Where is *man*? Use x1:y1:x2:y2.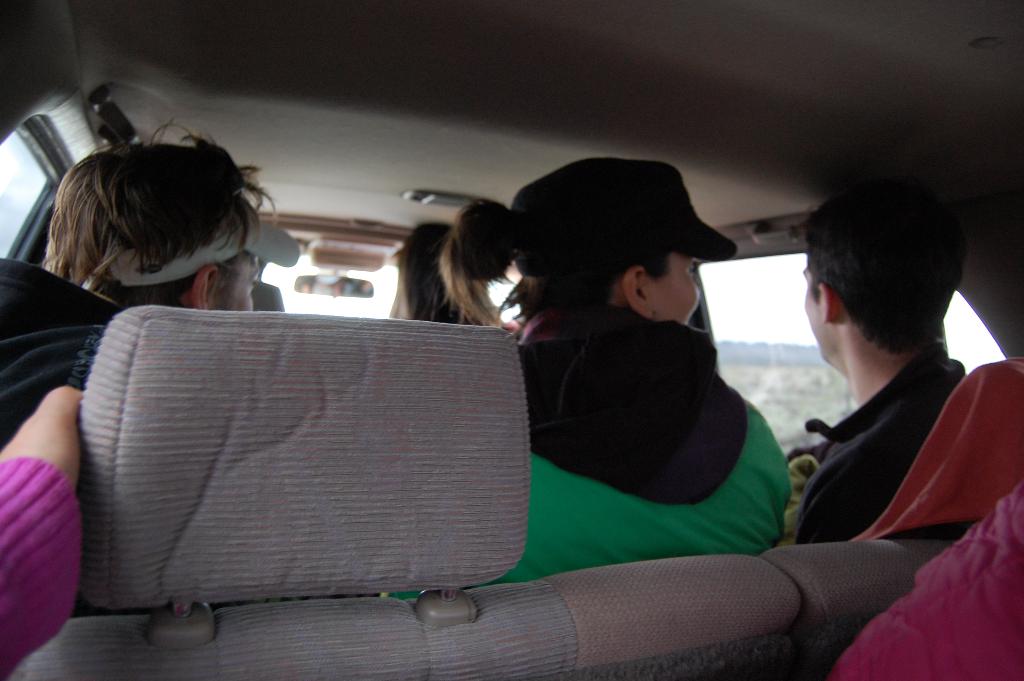
797:188:976:548.
